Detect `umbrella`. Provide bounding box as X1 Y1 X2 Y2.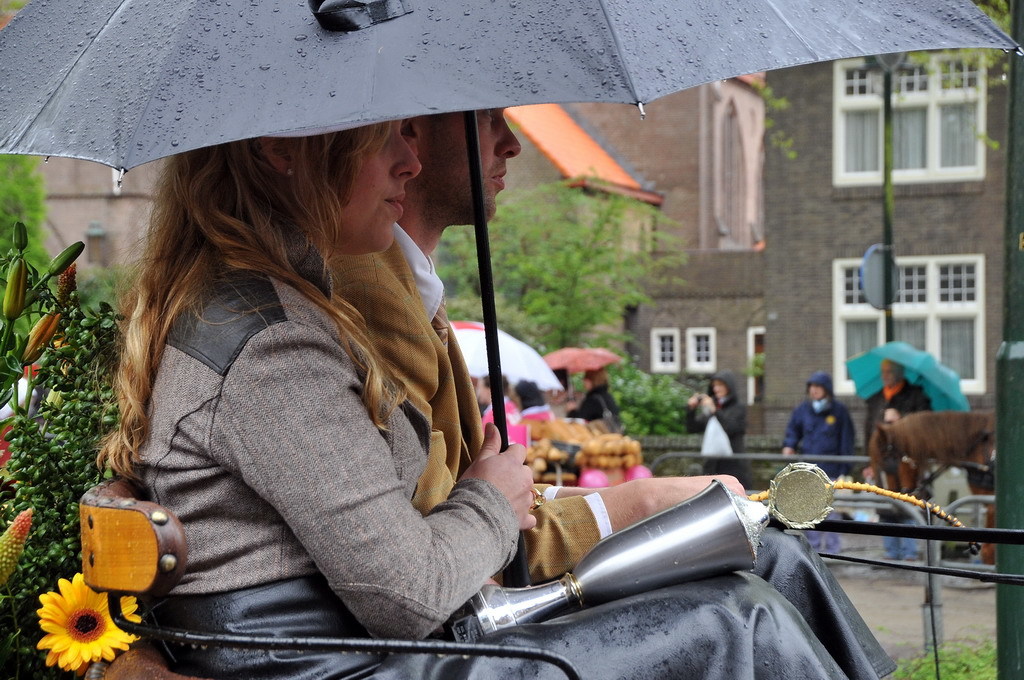
843 339 975 417.
